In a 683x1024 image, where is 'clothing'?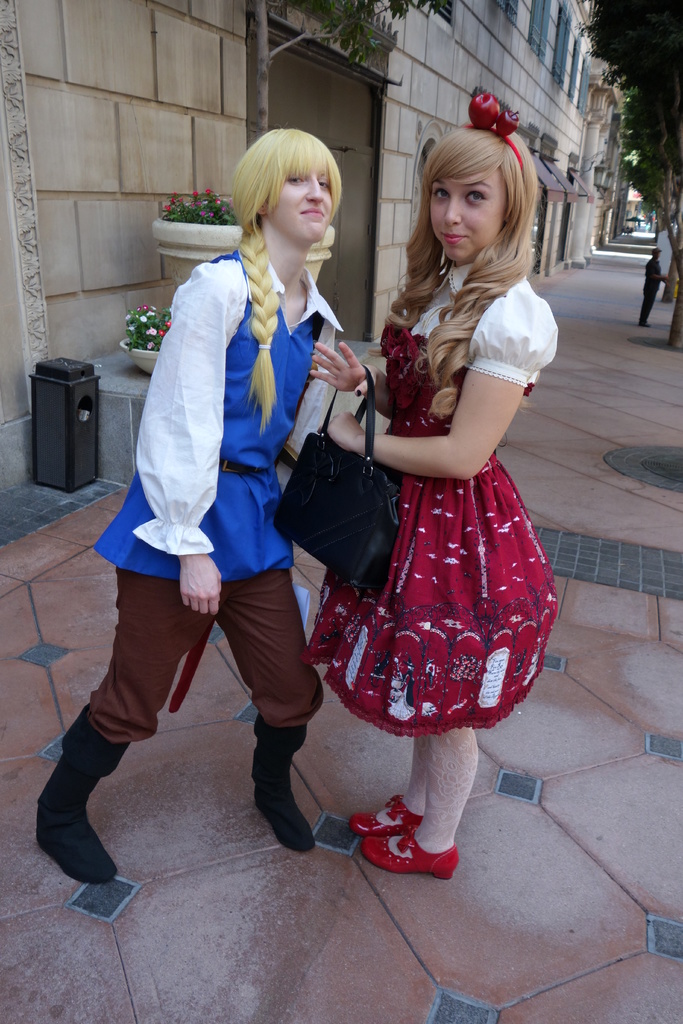
pyautogui.locateOnScreen(301, 261, 560, 856).
